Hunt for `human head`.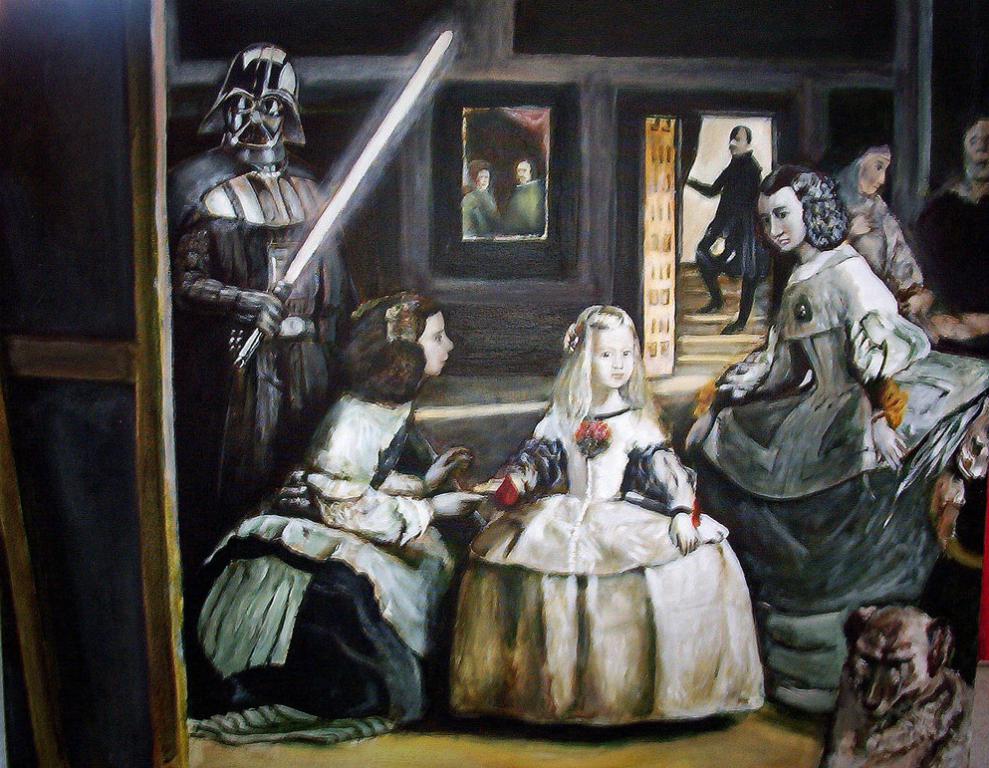
Hunted down at box(754, 162, 840, 256).
